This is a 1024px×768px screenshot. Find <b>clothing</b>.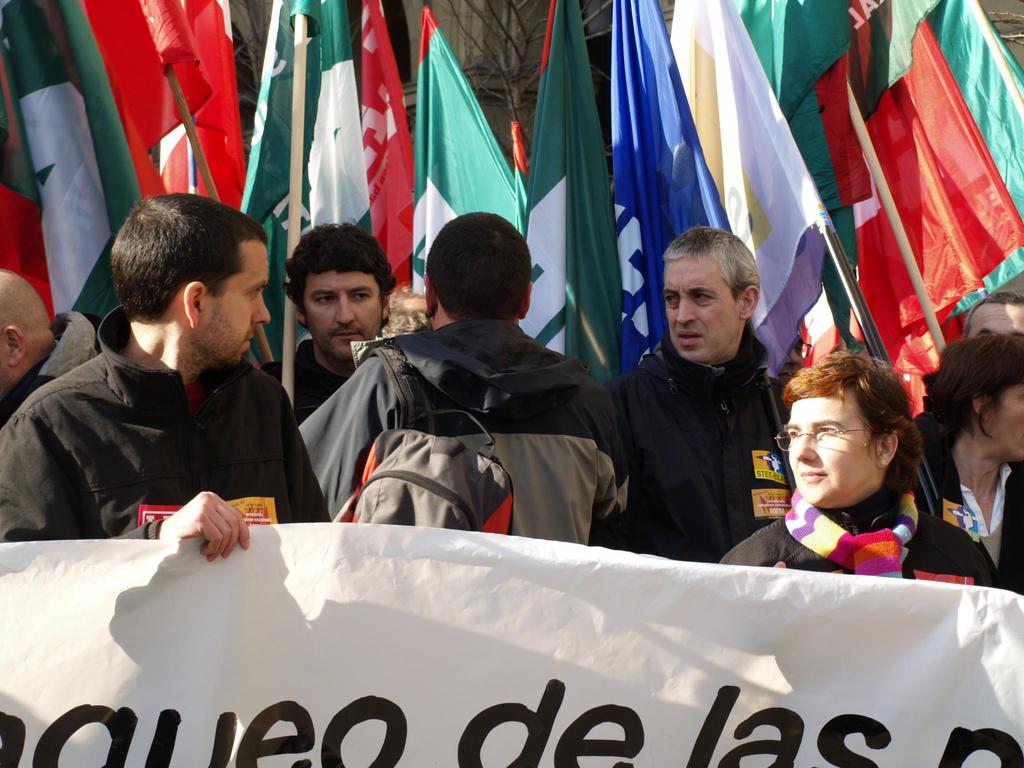
Bounding box: 255:343:348:413.
